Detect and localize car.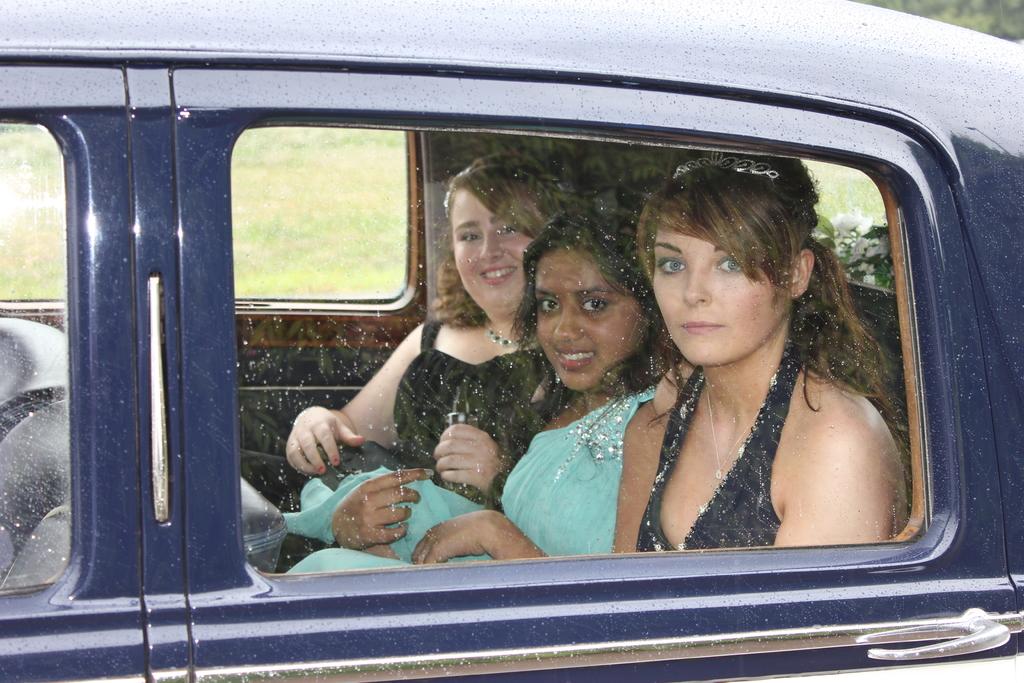
Localized at (left=0, top=0, right=1023, bottom=682).
